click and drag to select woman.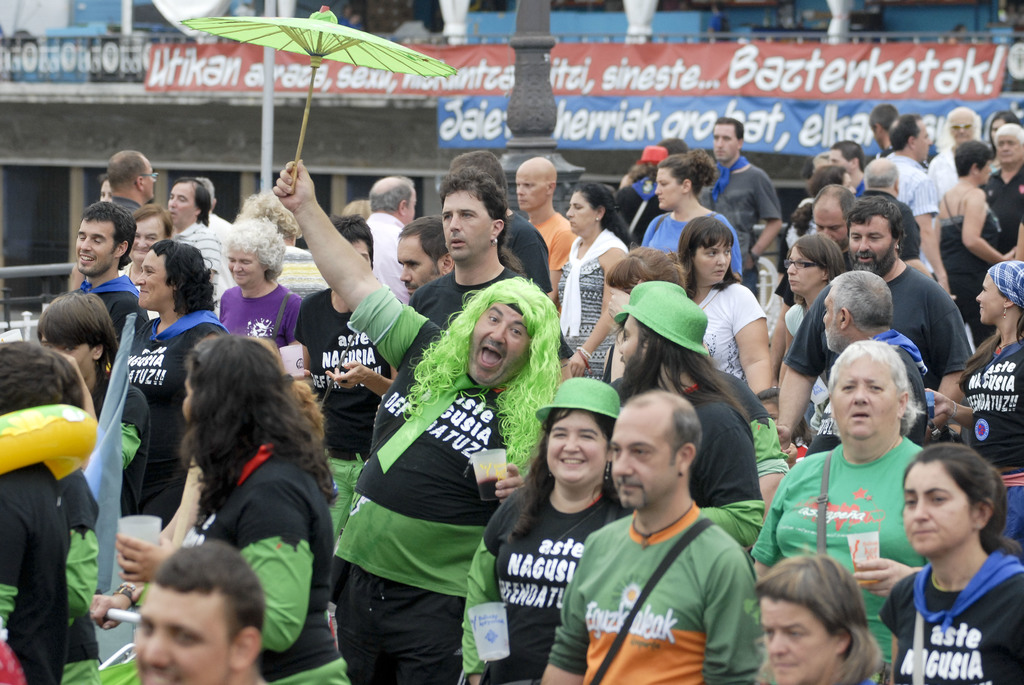
Selection: x1=118 y1=239 x2=226 y2=527.
